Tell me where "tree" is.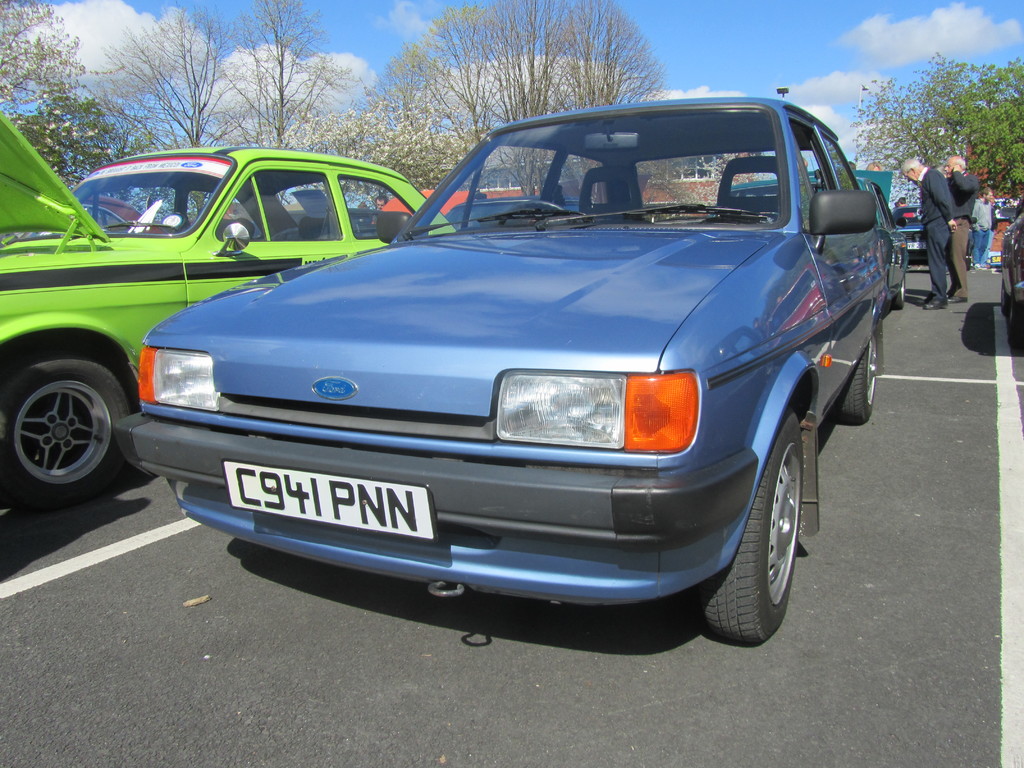
"tree" is at x1=297, y1=90, x2=445, y2=186.
